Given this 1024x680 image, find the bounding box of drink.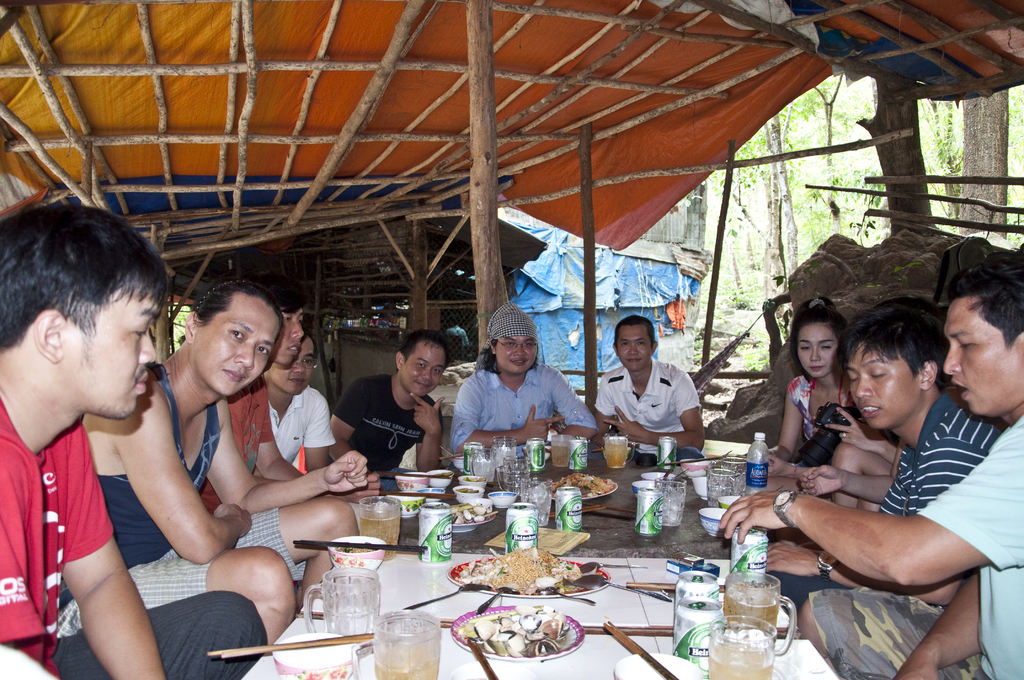
(360, 511, 402, 562).
